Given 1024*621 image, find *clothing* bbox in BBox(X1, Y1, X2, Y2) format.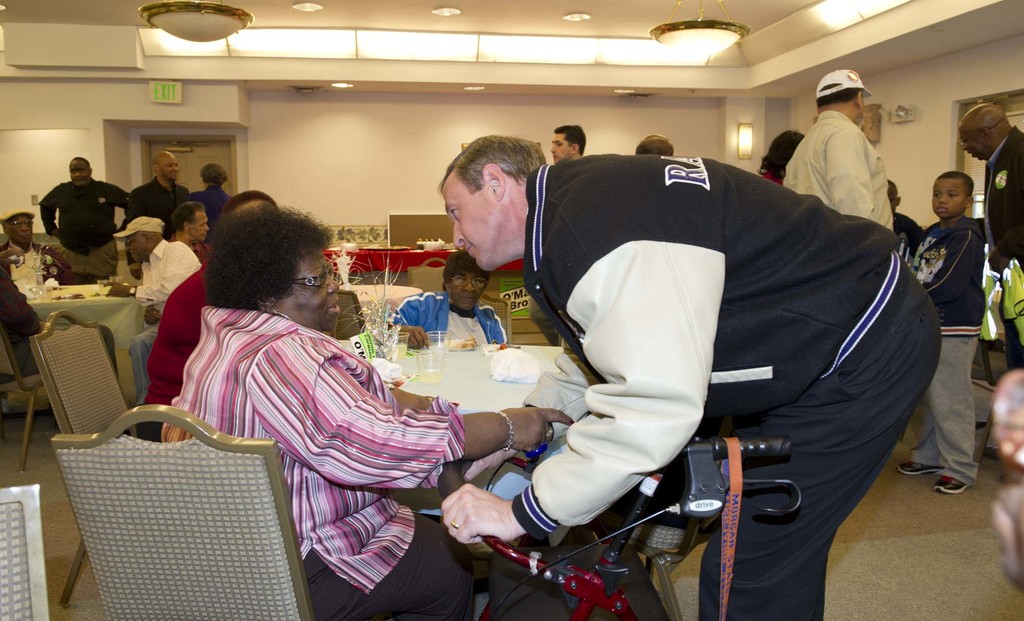
BBox(33, 167, 127, 281).
